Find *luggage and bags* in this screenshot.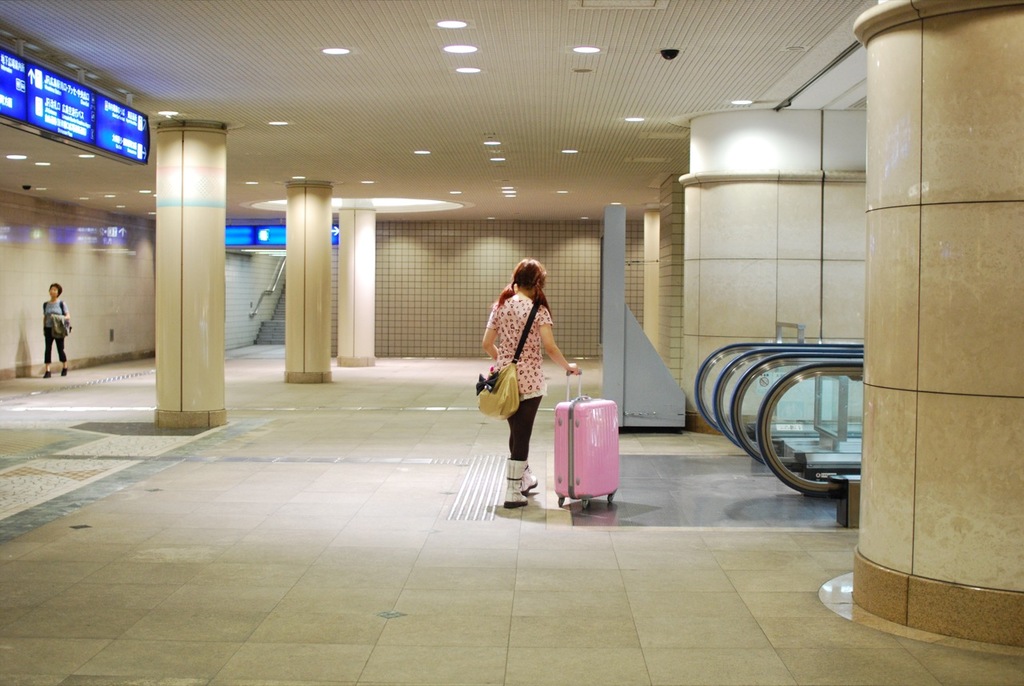
The bounding box for *luggage and bags* is region(473, 296, 543, 422).
